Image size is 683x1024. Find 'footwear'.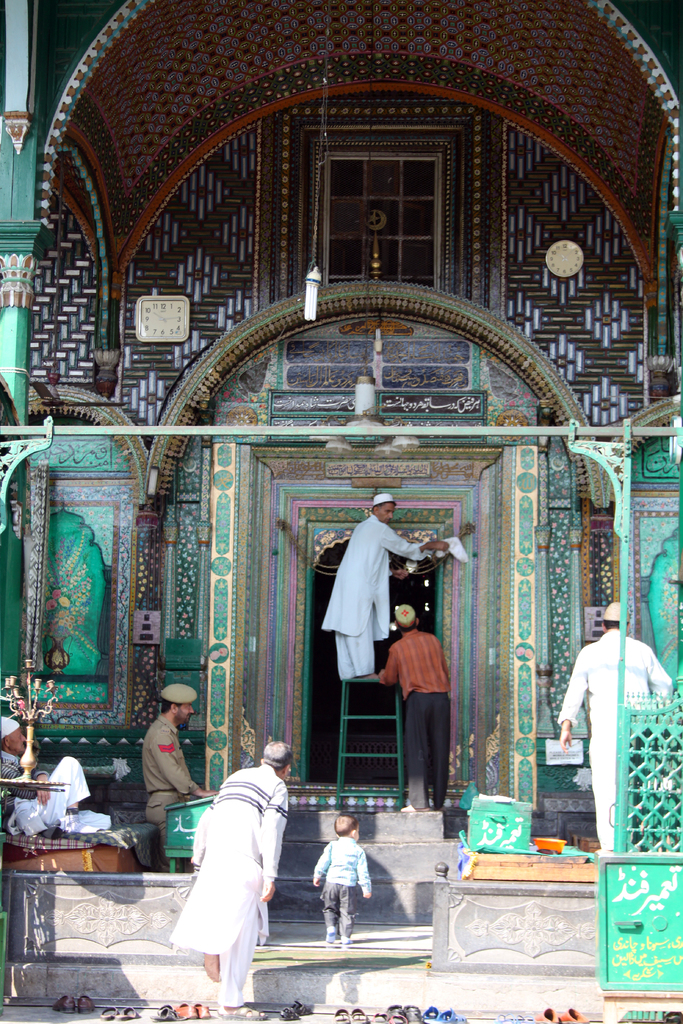
278 1007 301 1021.
